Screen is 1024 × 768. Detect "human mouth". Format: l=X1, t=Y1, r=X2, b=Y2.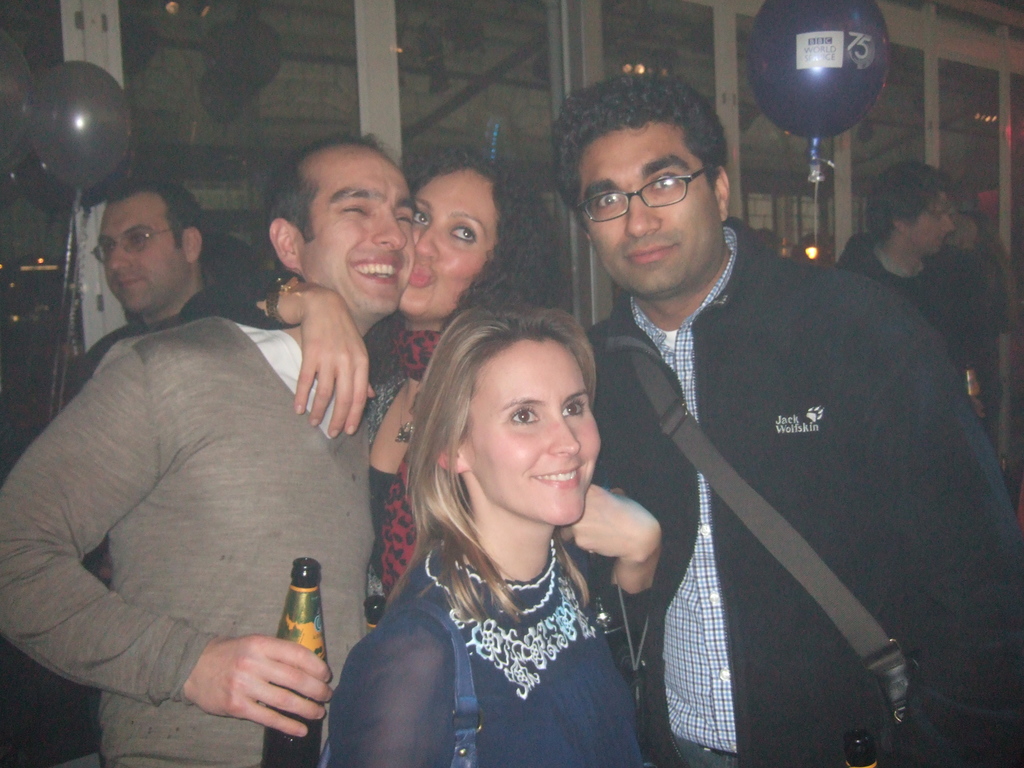
l=117, t=276, r=141, b=287.
